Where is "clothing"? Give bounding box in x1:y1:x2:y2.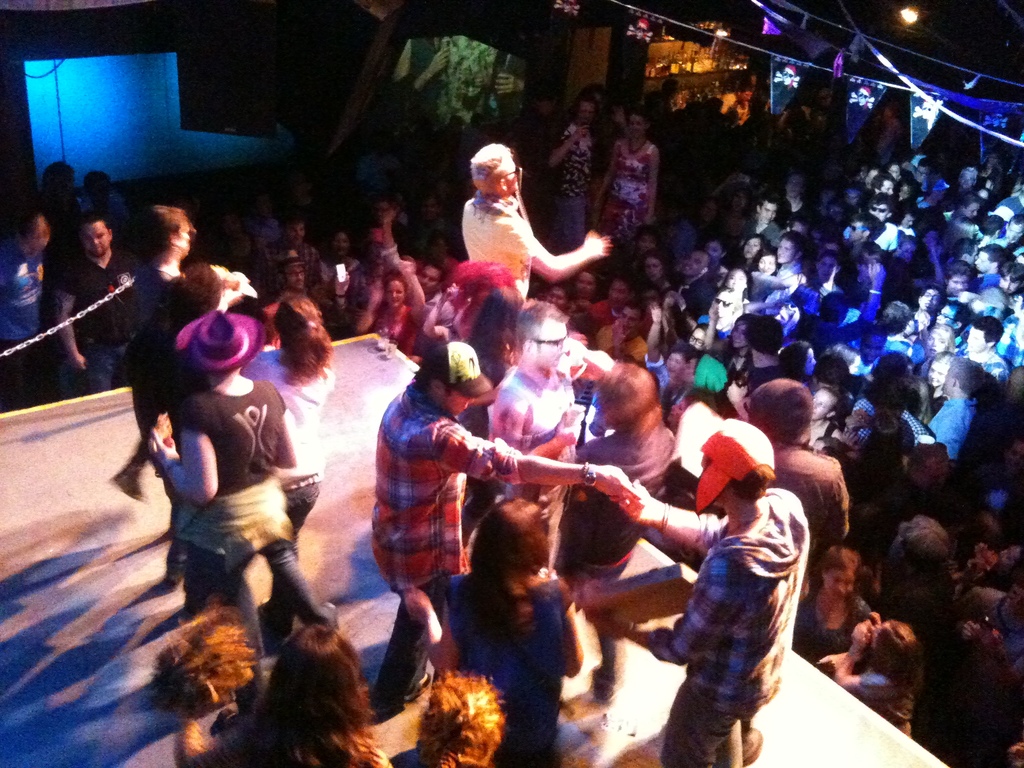
631:488:790:767.
